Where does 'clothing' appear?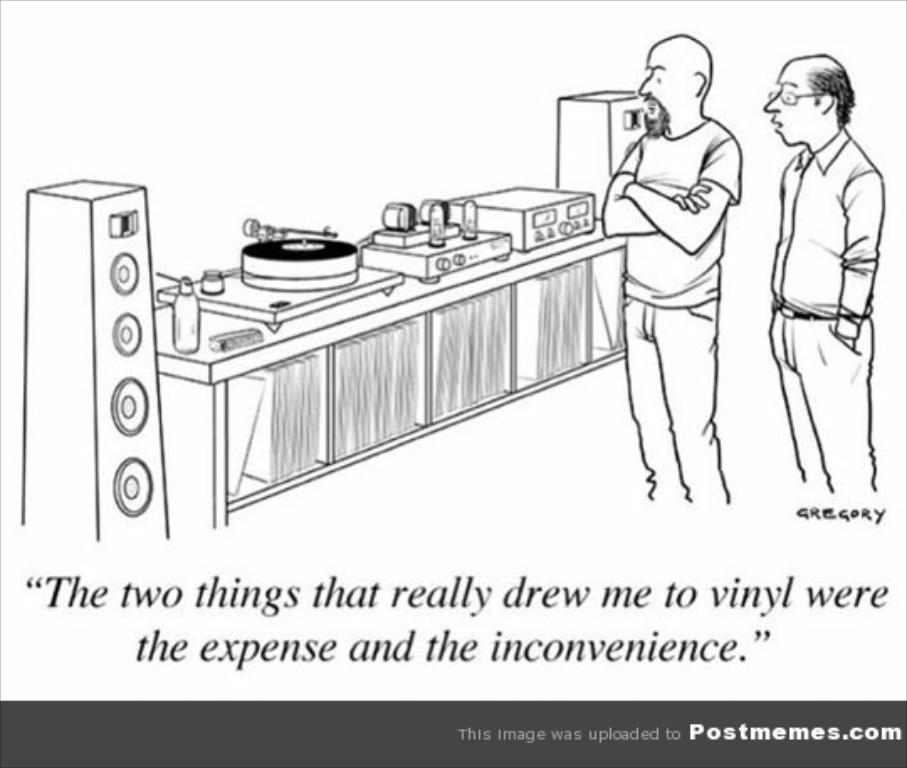
Appears at <bbox>747, 49, 885, 486</bbox>.
